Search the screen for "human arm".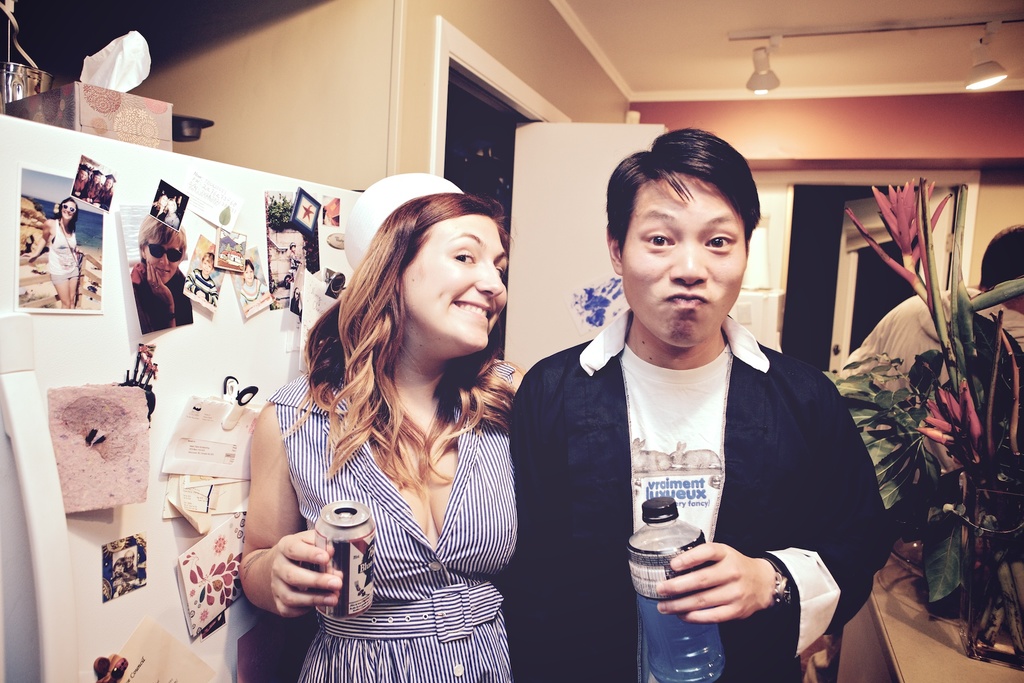
Found at [645, 513, 835, 664].
